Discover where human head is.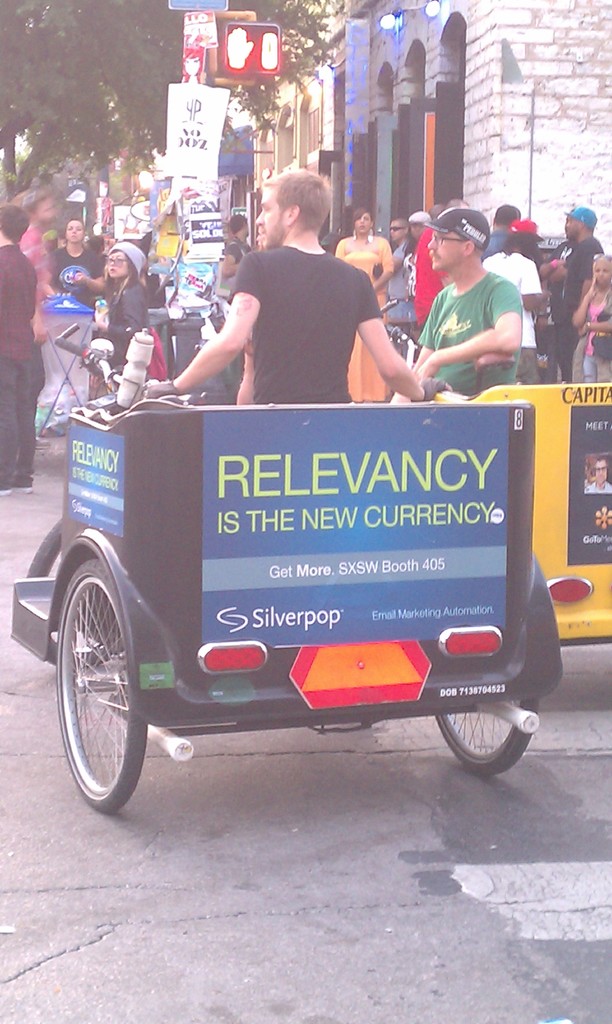
Discovered at [508,216,540,251].
